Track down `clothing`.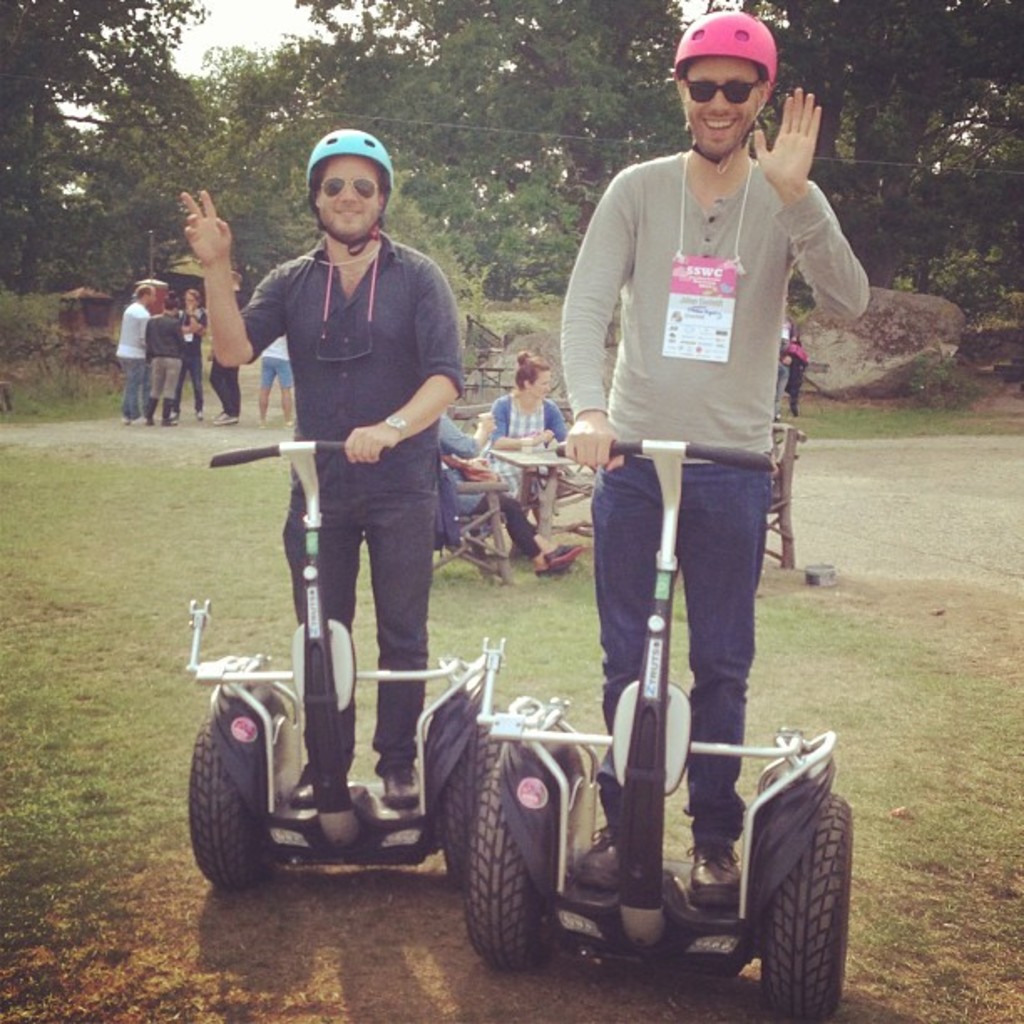
Tracked to x1=243 y1=231 x2=470 y2=763.
